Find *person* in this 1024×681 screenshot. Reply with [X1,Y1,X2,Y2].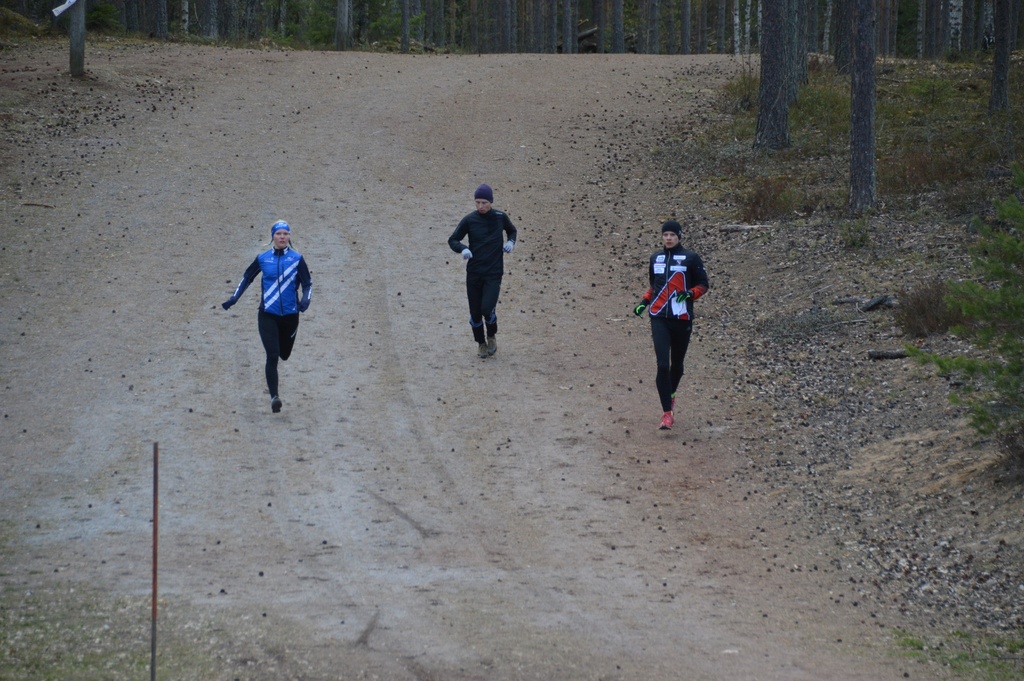
[449,187,523,360].
